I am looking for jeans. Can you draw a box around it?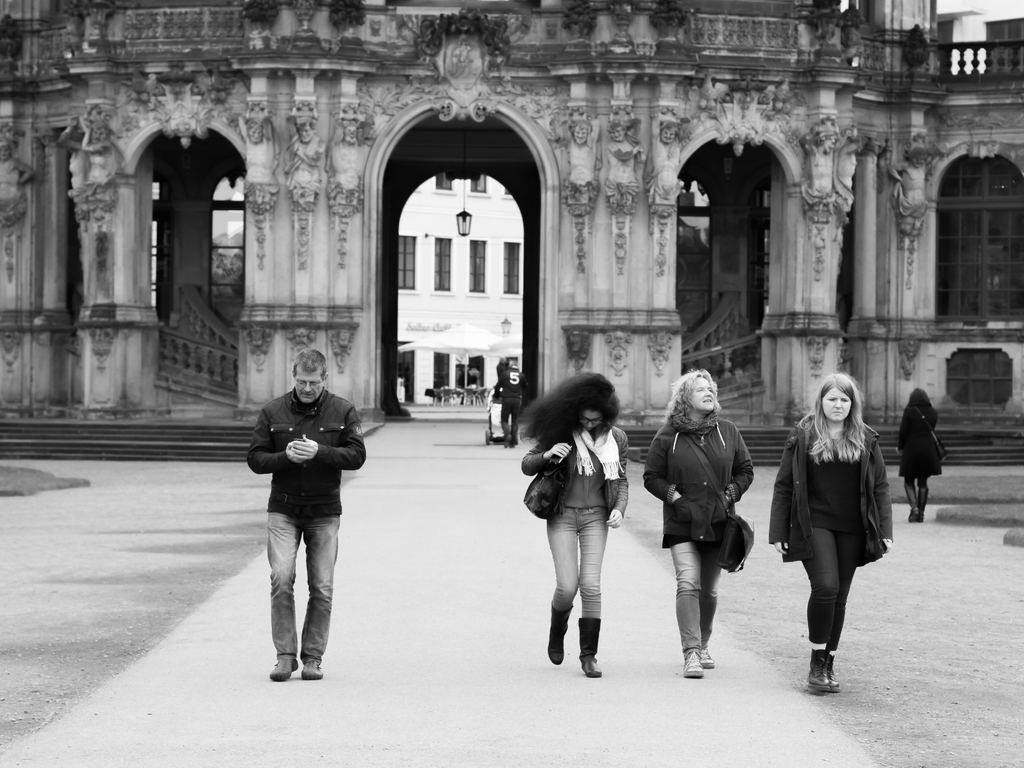
Sure, the bounding box is x1=500, y1=397, x2=523, y2=438.
